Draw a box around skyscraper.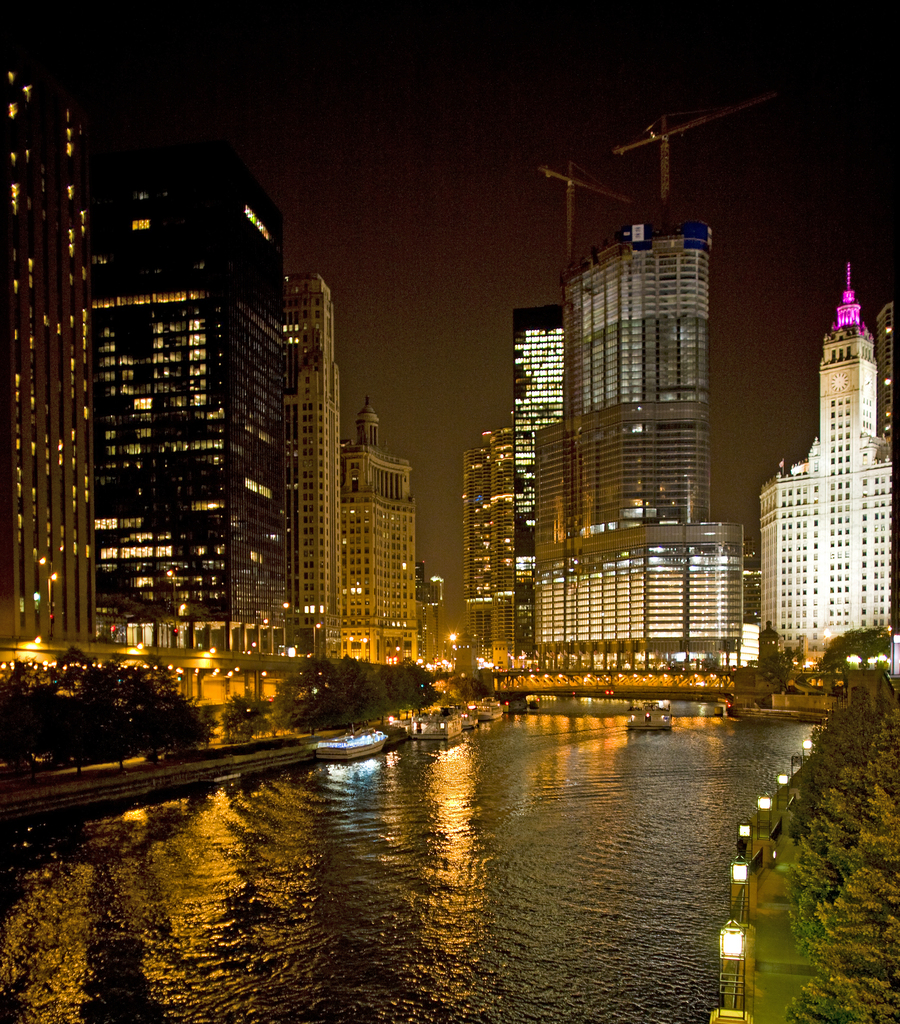
box(497, 309, 580, 655).
